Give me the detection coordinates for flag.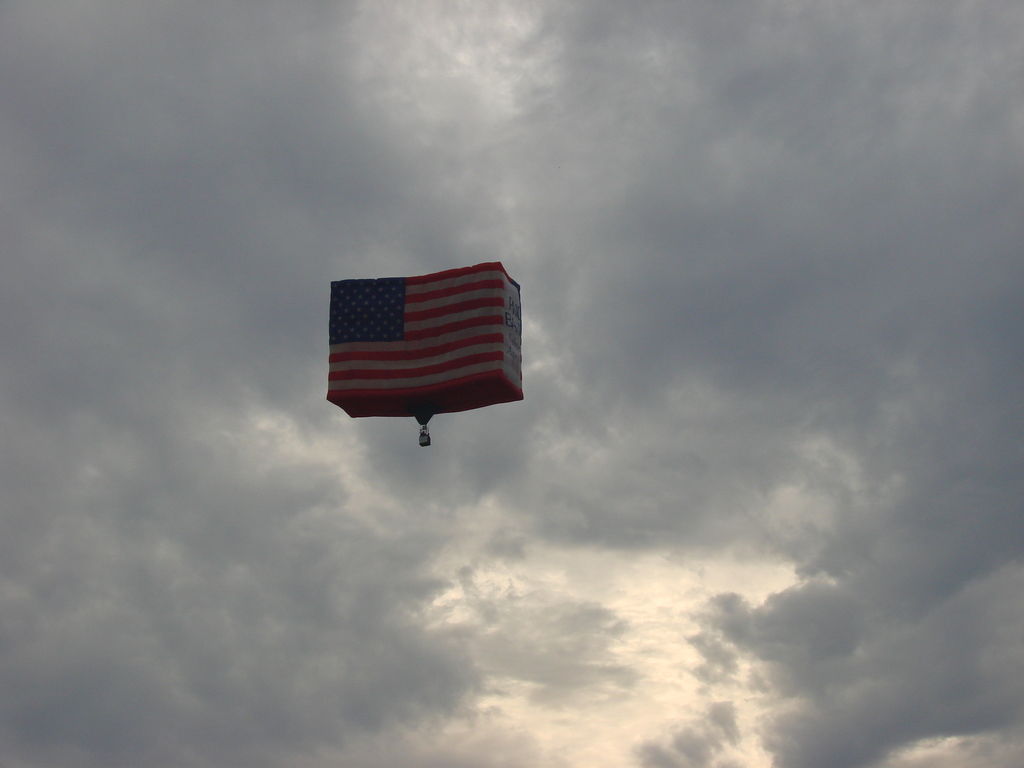
box=[328, 262, 504, 399].
